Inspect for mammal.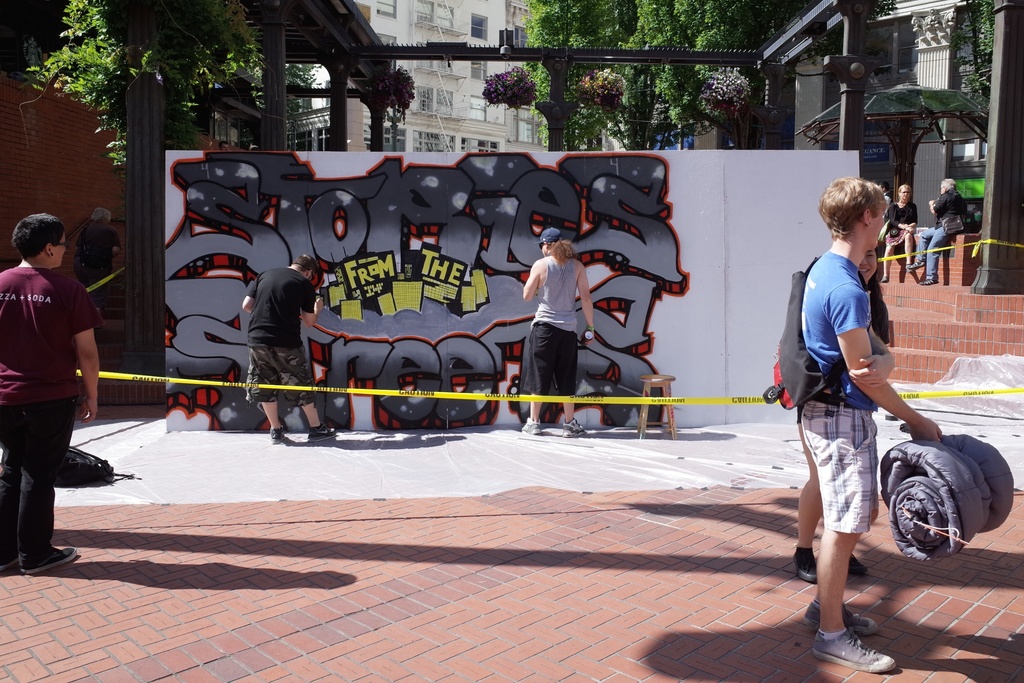
Inspection: 243 254 337 442.
